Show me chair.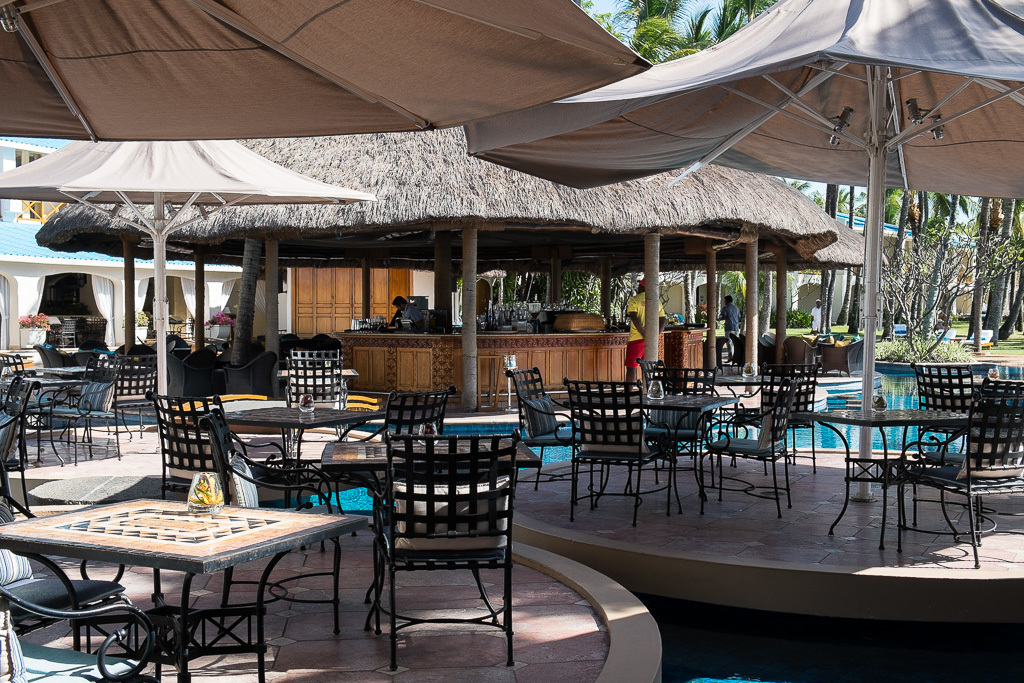
chair is here: <box>824,333,851,376</box>.
